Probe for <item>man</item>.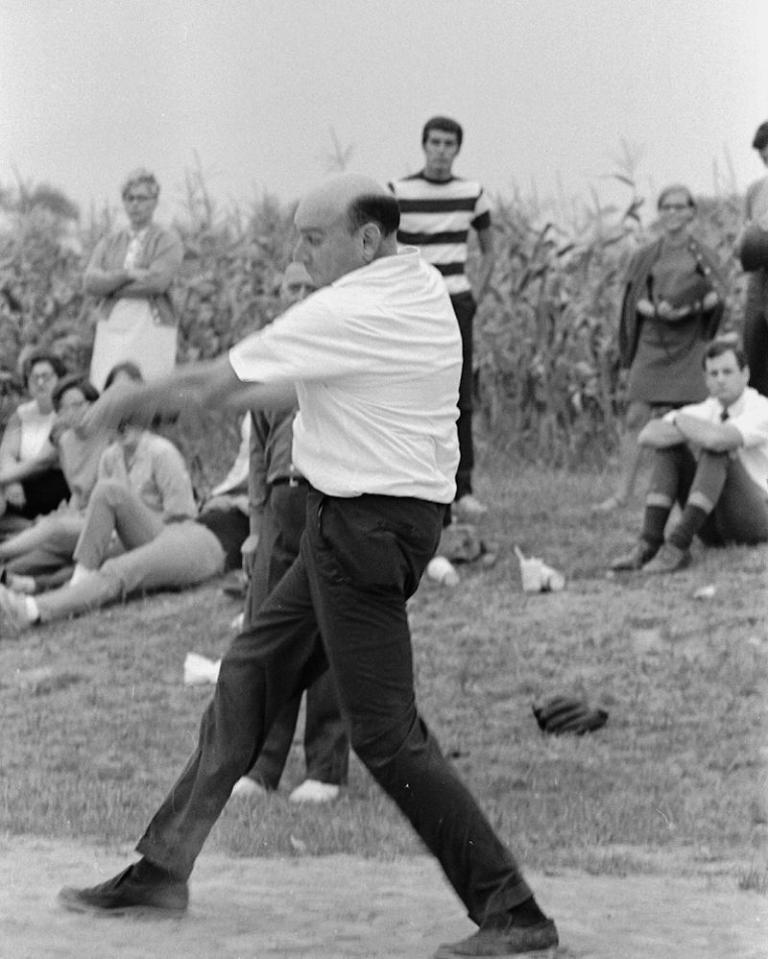
Probe result: <box>107,150,523,925</box>.
